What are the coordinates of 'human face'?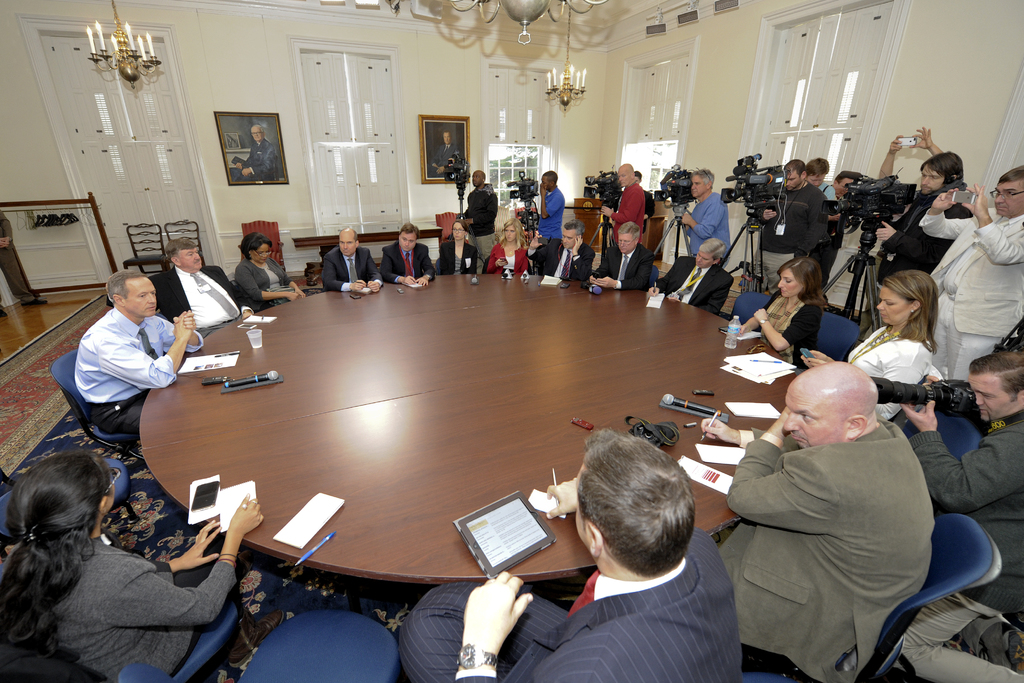
399,230,414,252.
